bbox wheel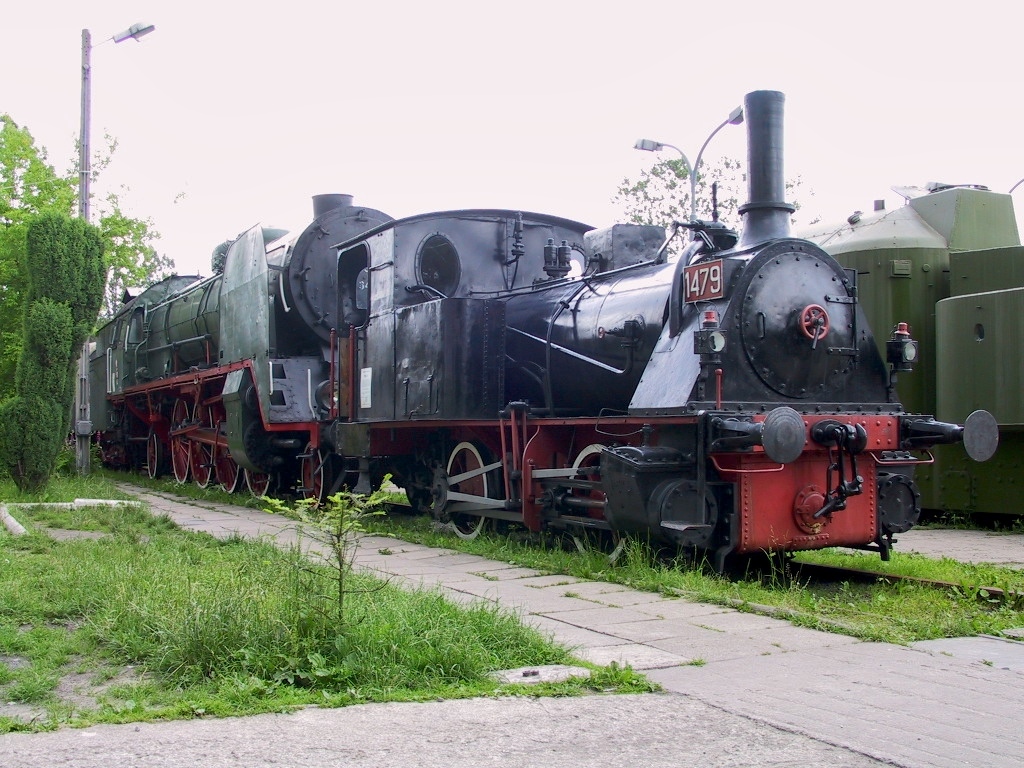
[x1=188, y1=402, x2=213, y2=489]
